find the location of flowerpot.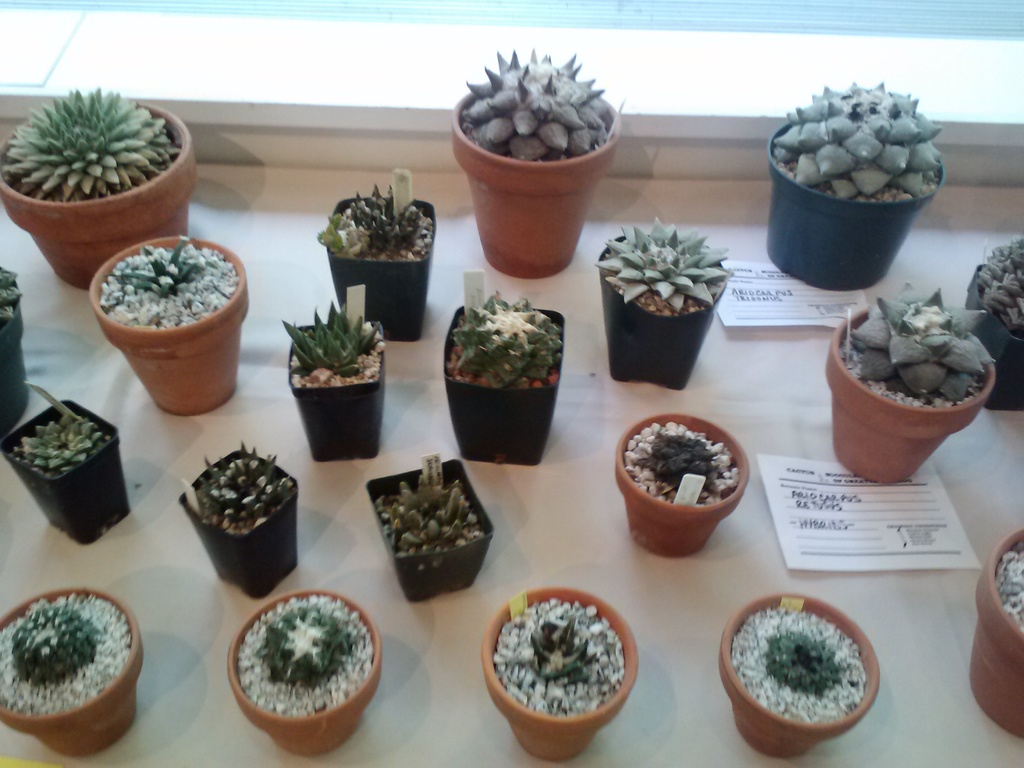
Location: pyautogui.locateOnScreen(767, 113, 945, 286).
